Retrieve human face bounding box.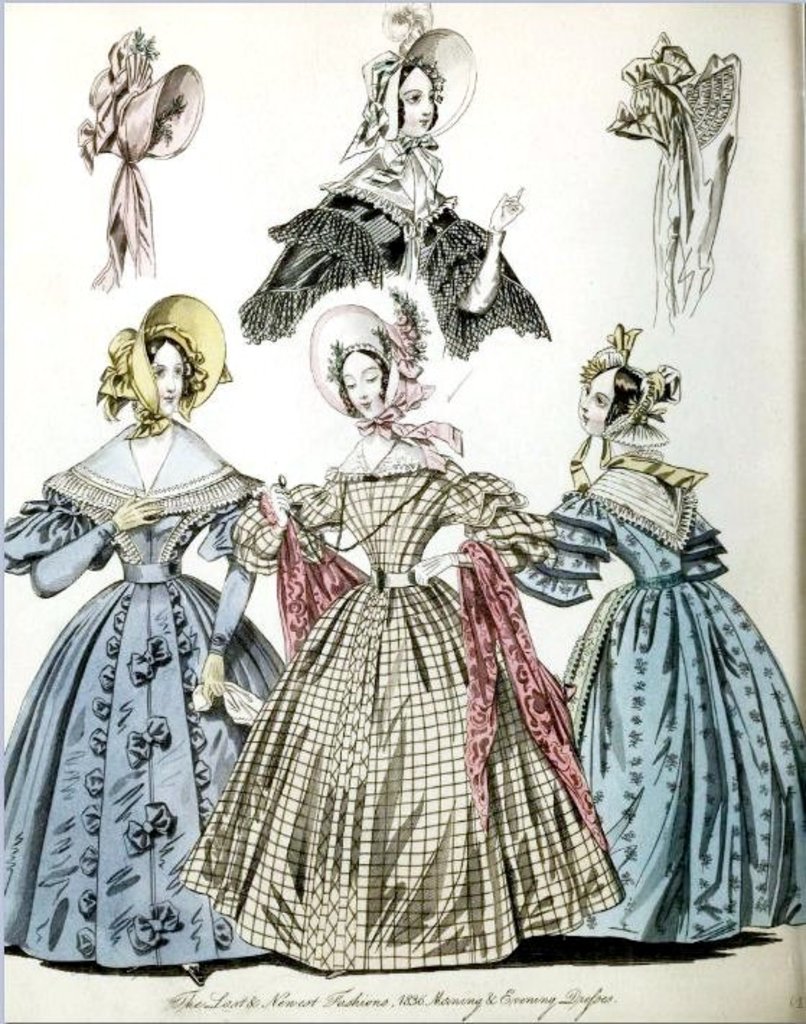
Bounding box: {"left": 150, "top": 339, "right": 189, "bottom": 415}.
